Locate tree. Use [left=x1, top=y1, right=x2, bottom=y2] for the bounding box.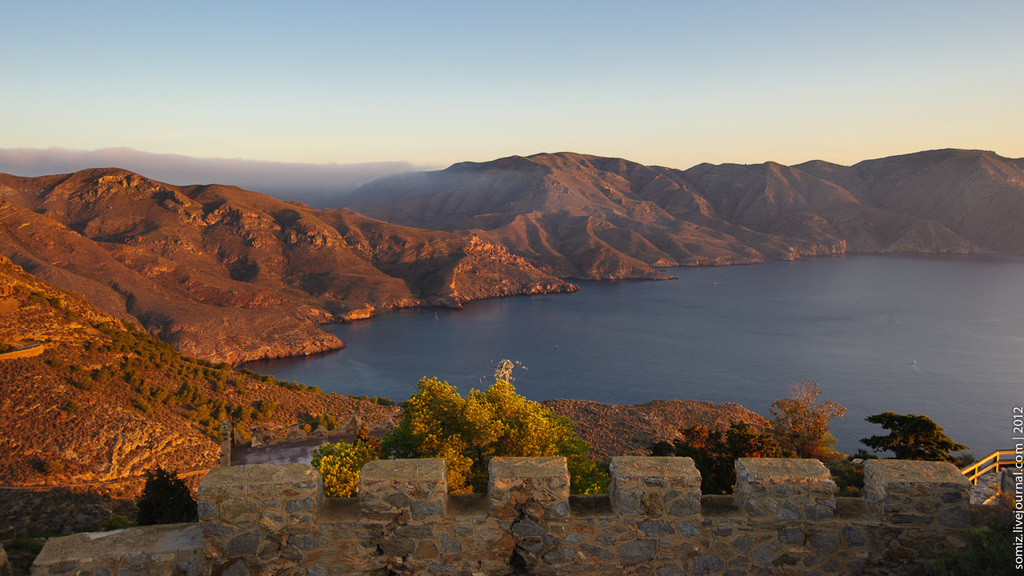
[left=746, top=372, right=848, bottom=463].
